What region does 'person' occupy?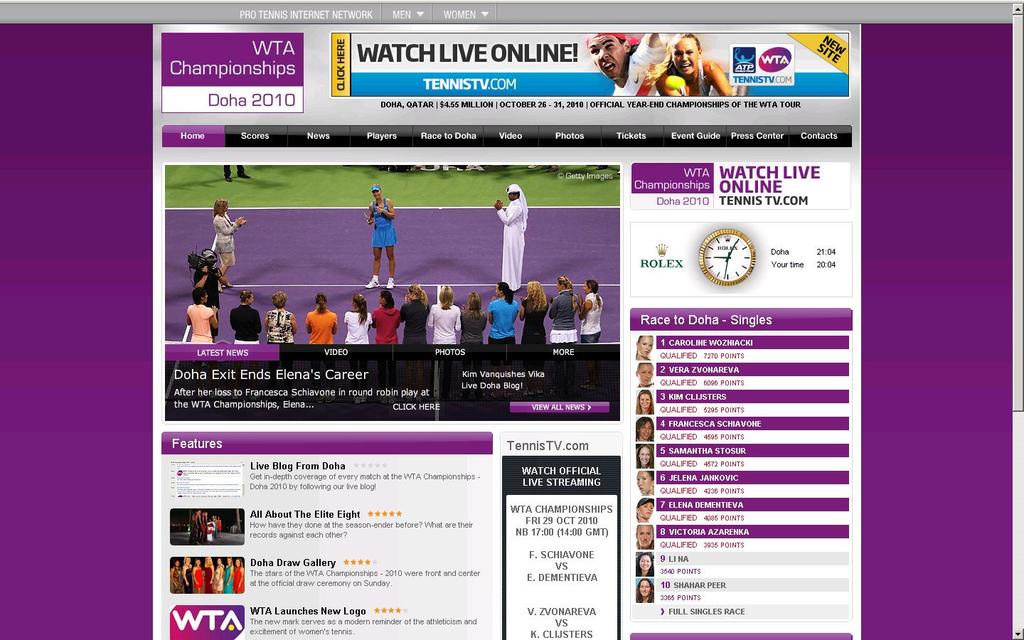
x1=635, y1=523, x2=654, y2=551.
